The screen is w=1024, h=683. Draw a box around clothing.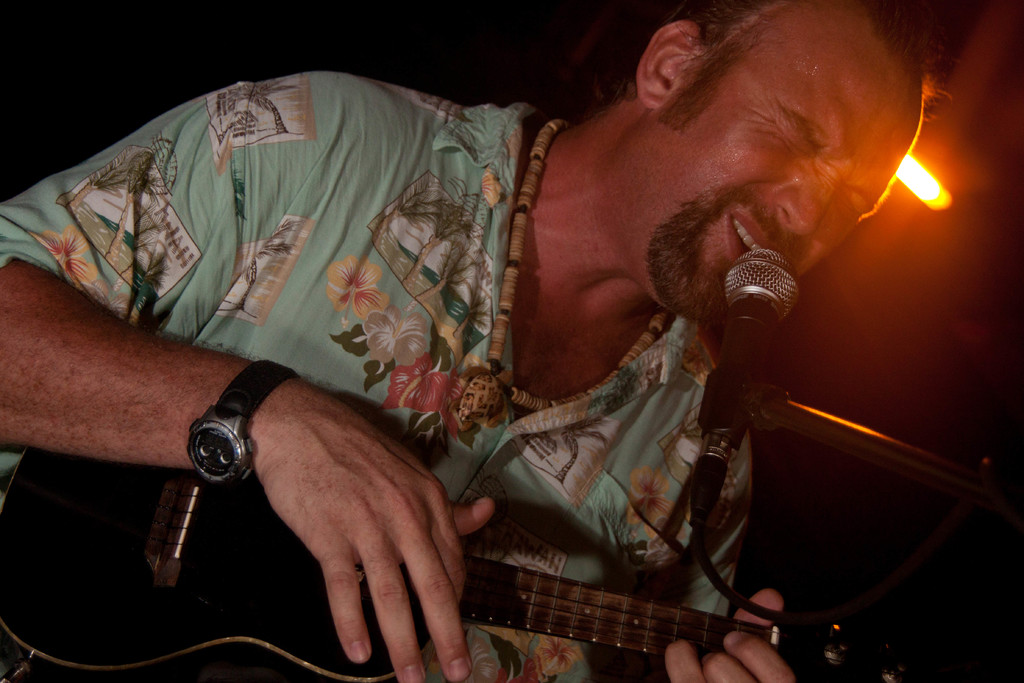
{"x1": 0, "y1": 65, "x2": 828, "y2": 682}.
